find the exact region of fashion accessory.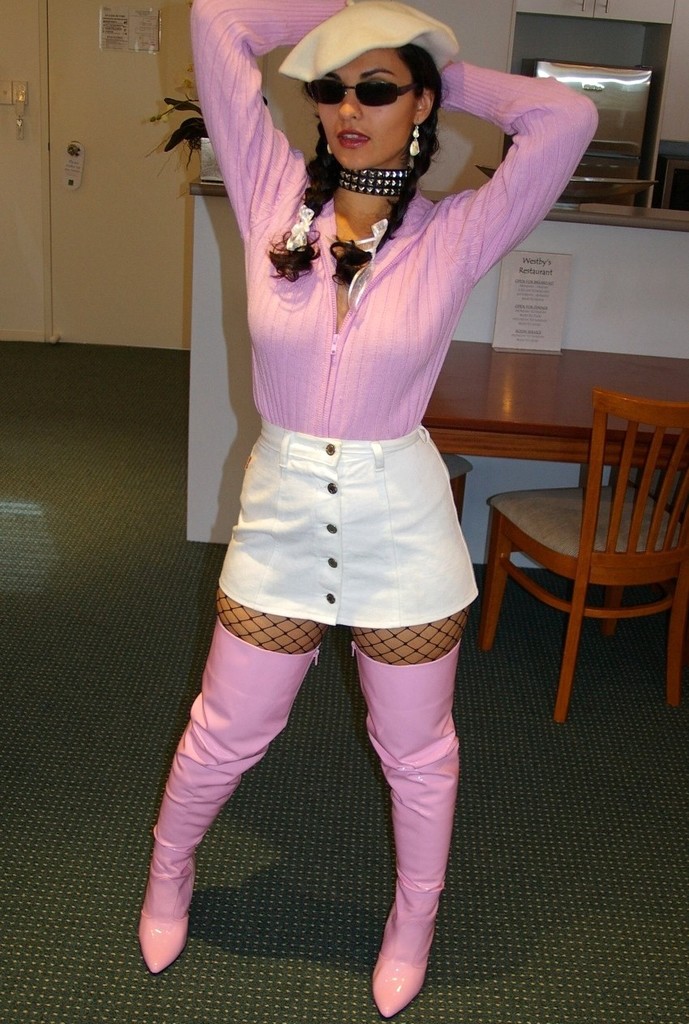
Exact region: 353 641 459 1022.
